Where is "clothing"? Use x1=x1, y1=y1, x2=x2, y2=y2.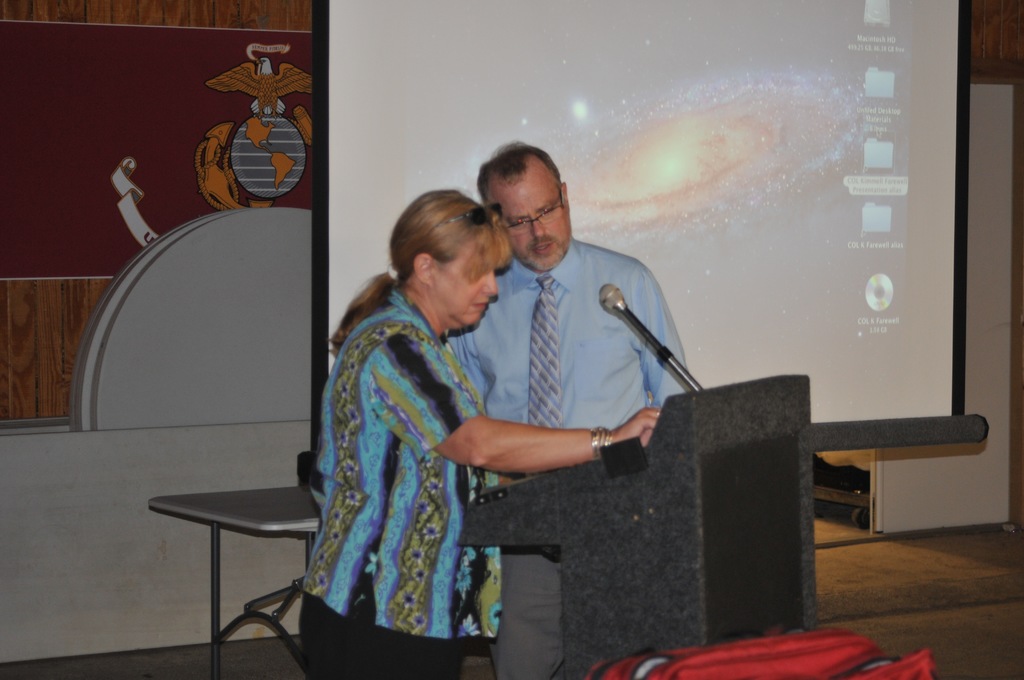
x1=282, y1=243, x2=554, y2=665.
